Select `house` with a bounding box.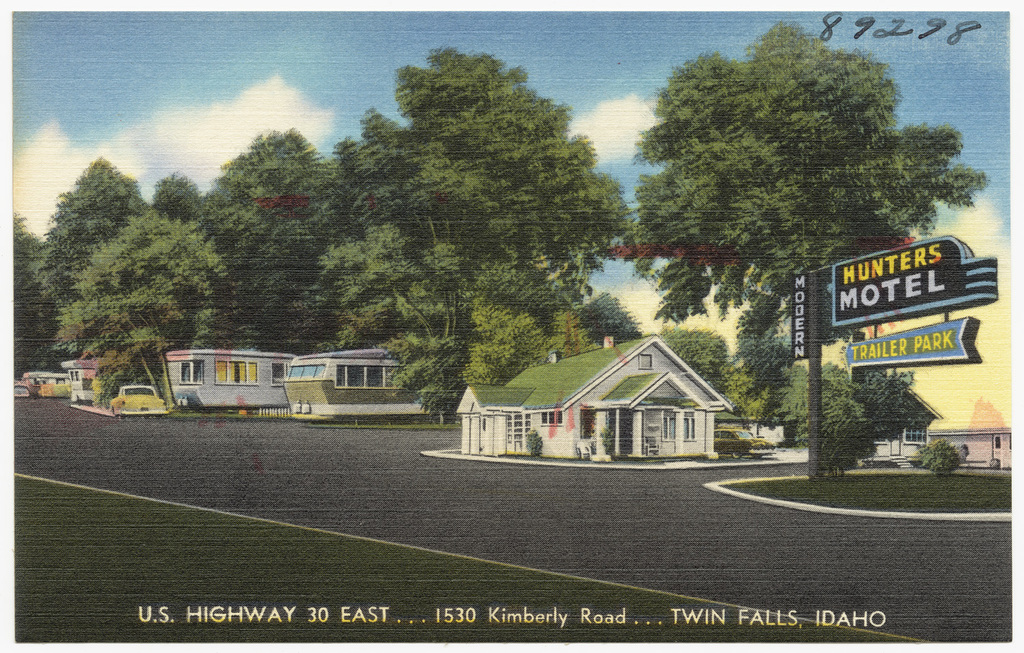
{"x1": 873, "y1": 379, "x2": 943, "y2": 460}.
